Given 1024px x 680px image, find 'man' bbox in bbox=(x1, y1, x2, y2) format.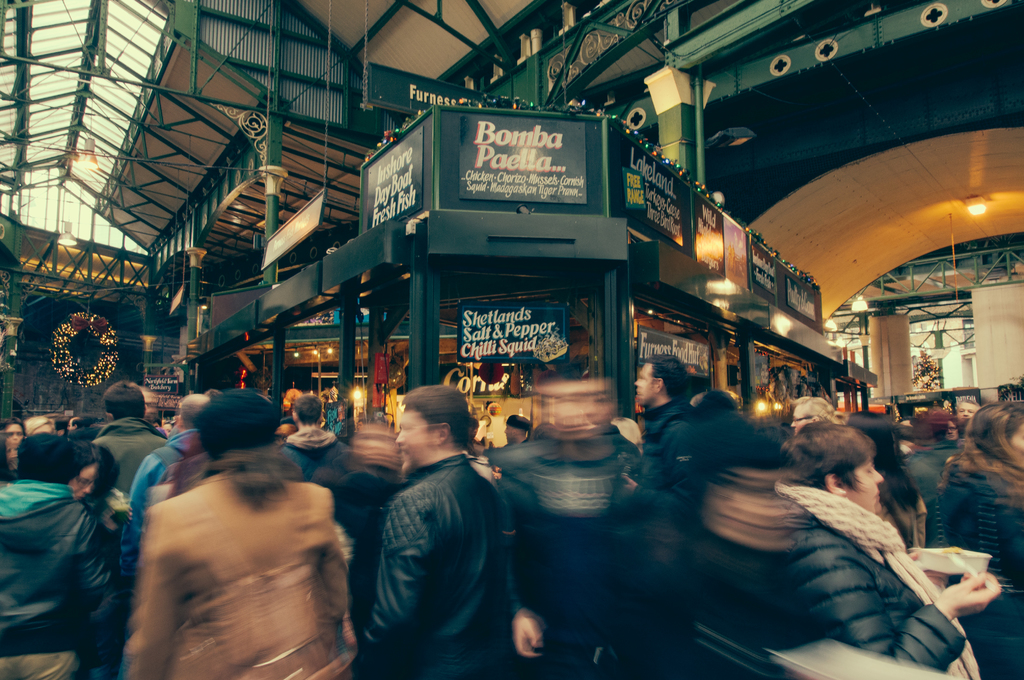
bbox=(348, 378, 527, 677).
